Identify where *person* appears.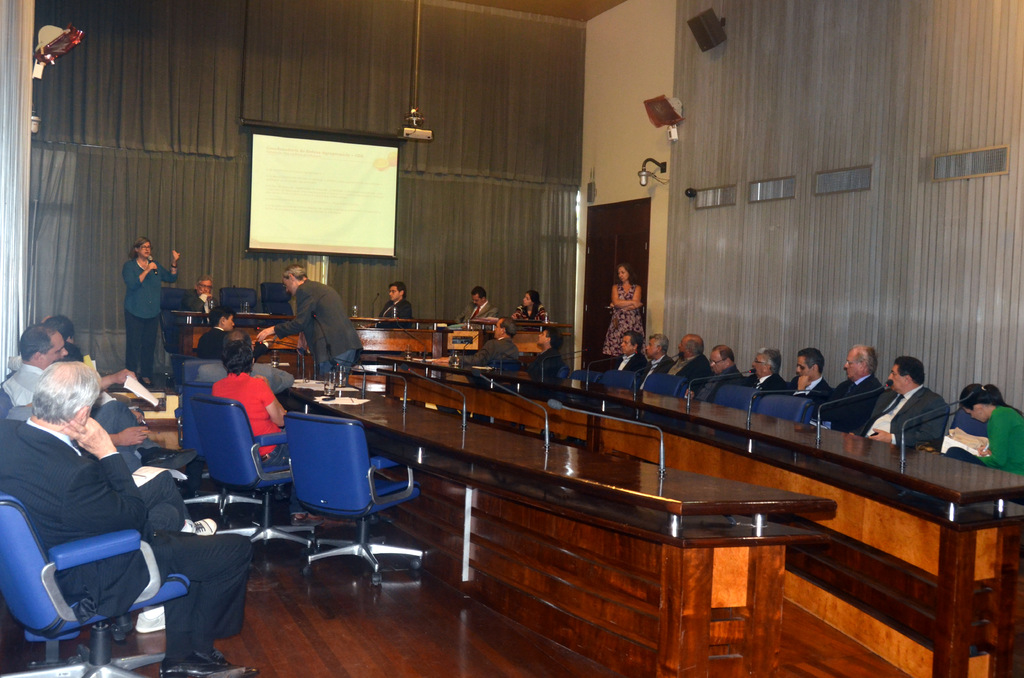
Appears at Rect(1, 359, 252, 676).
